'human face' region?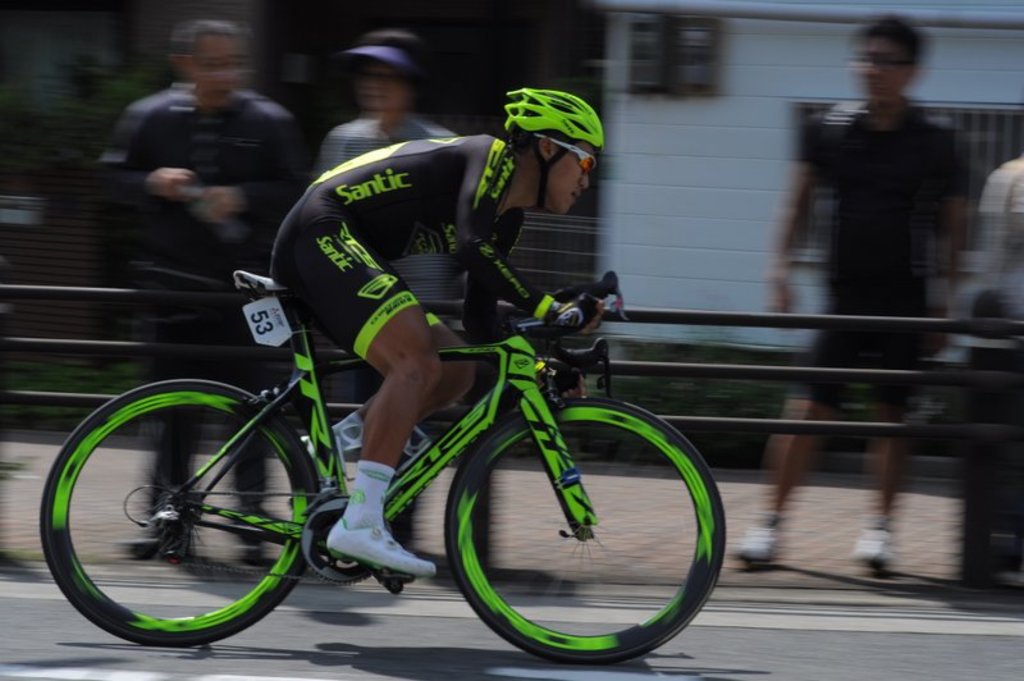
bbox=(855, 38, 909, 92)
